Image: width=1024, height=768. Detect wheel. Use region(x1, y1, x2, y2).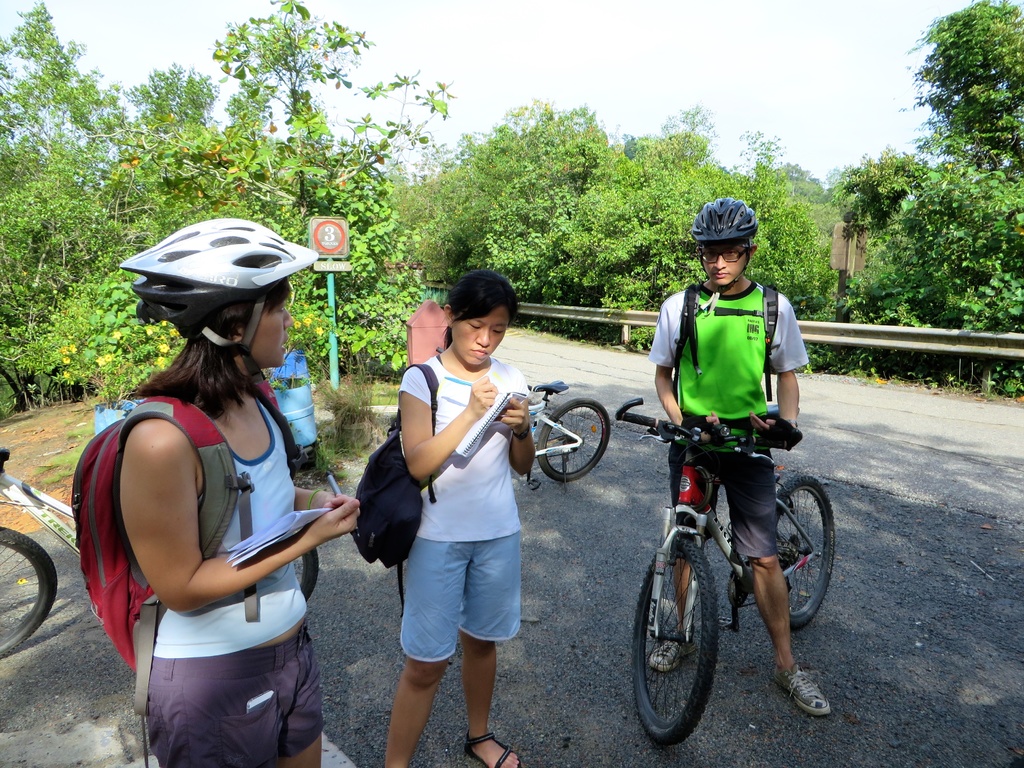
region(536, 399, 612, 482).
